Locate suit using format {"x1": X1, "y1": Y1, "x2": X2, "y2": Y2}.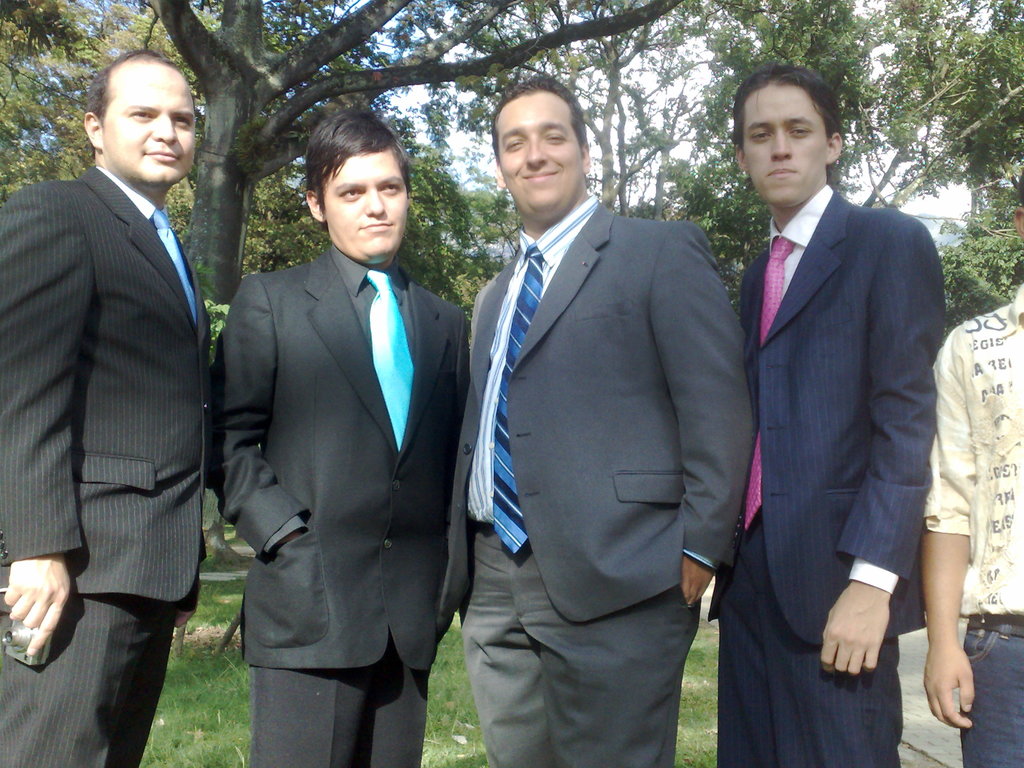
{"x1": 704, "y1": 182, "x2": 948, "y2": 767}.
